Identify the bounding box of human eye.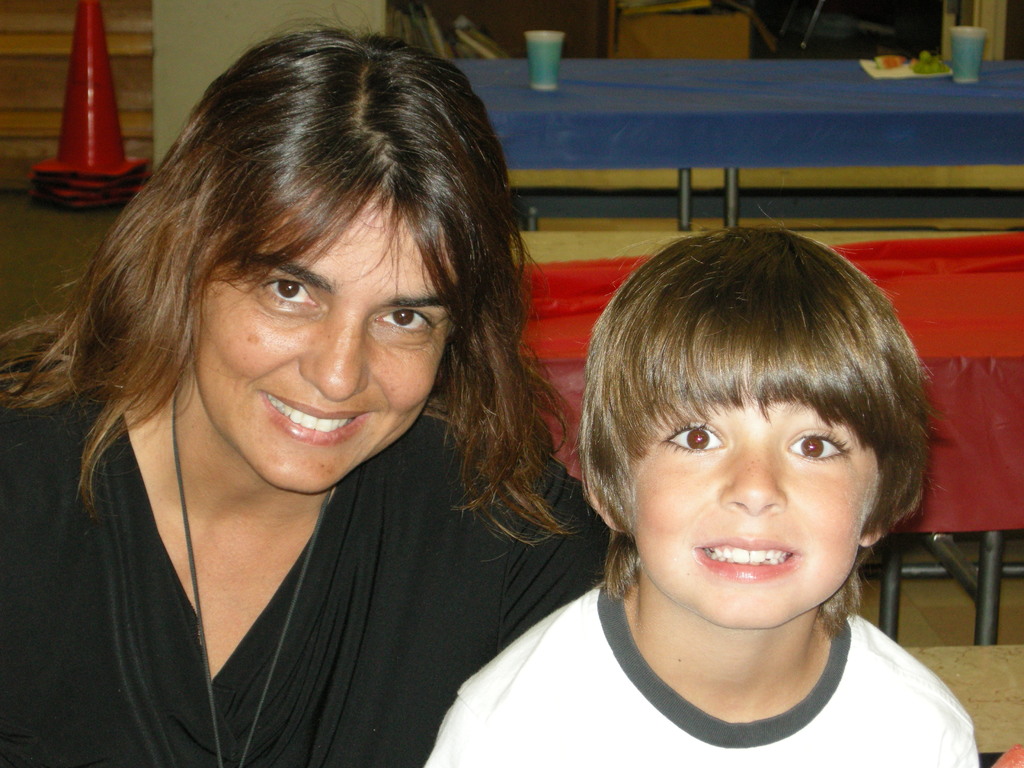
pyautogui.locateOnScreen(654, 419, 730, 465).
